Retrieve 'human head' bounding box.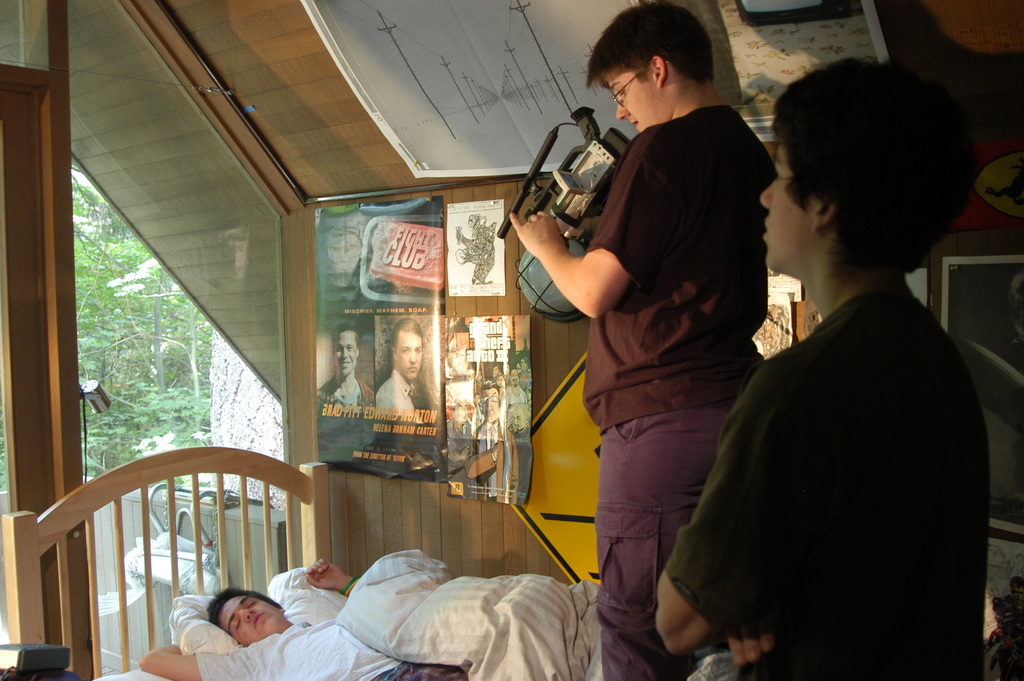
Bounding box: bbox=[452, 397, 470, 422].
